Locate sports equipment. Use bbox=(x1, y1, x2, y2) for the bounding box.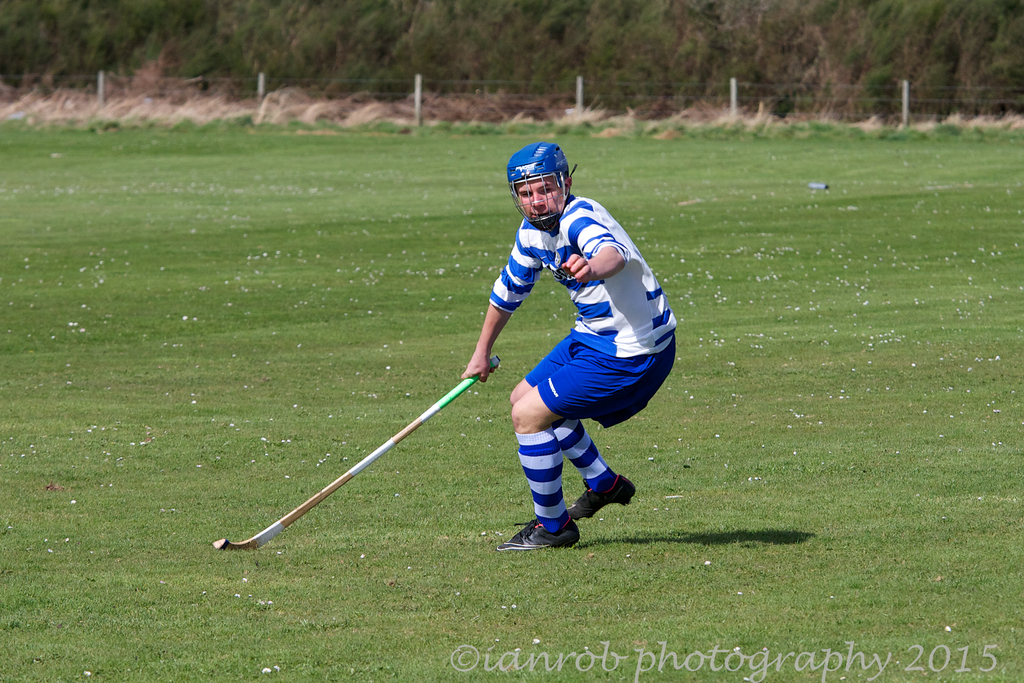
bbox=(495, 516, 579, 554).
